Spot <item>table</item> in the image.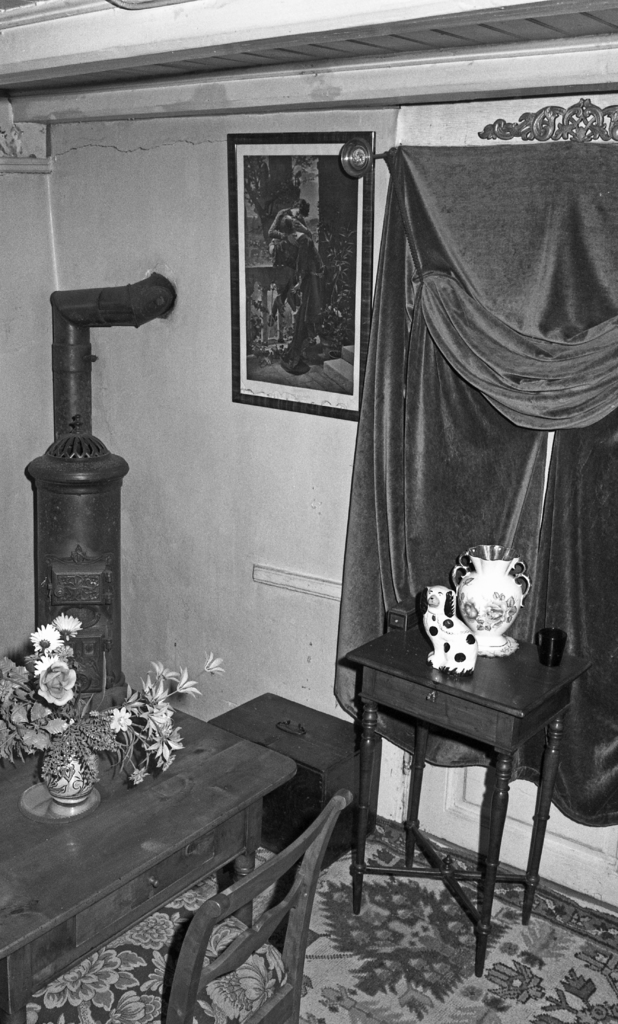
<item>table</item> found at detection(335, 590, 594, 971).
